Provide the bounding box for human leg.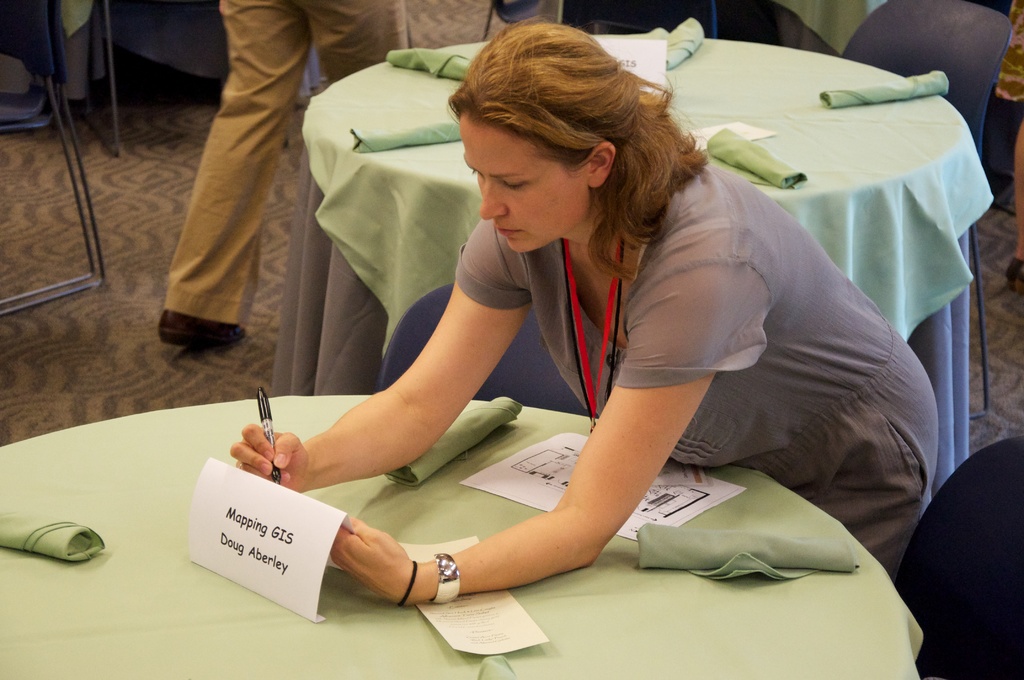
select_region(767, 336, 939, 572).
